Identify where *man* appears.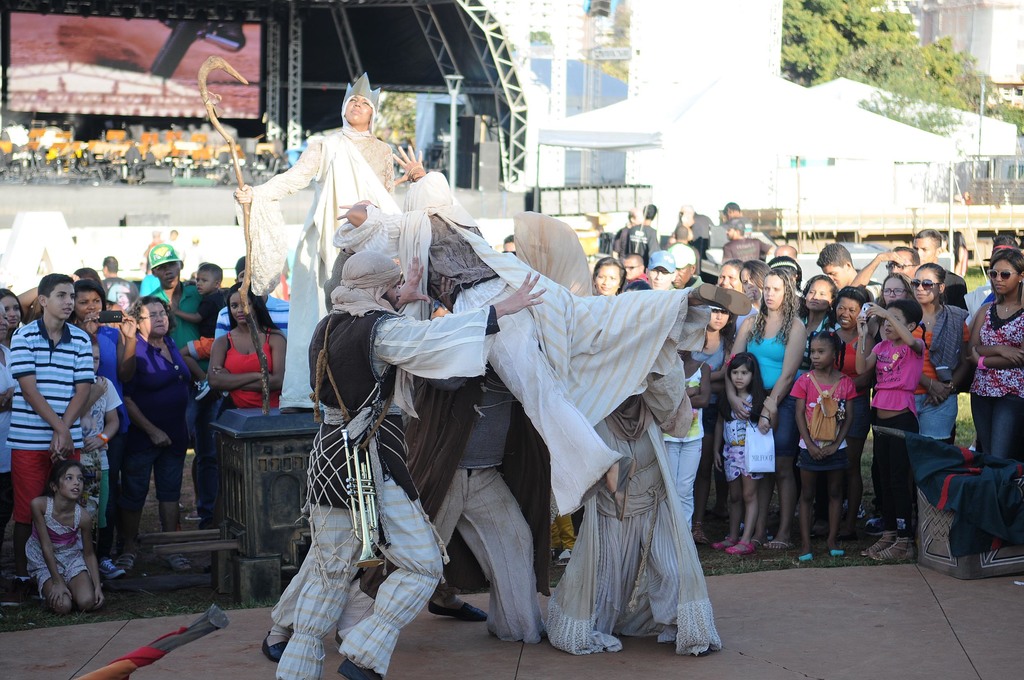
Appears at bbox=[329, 369, 547, 660].
